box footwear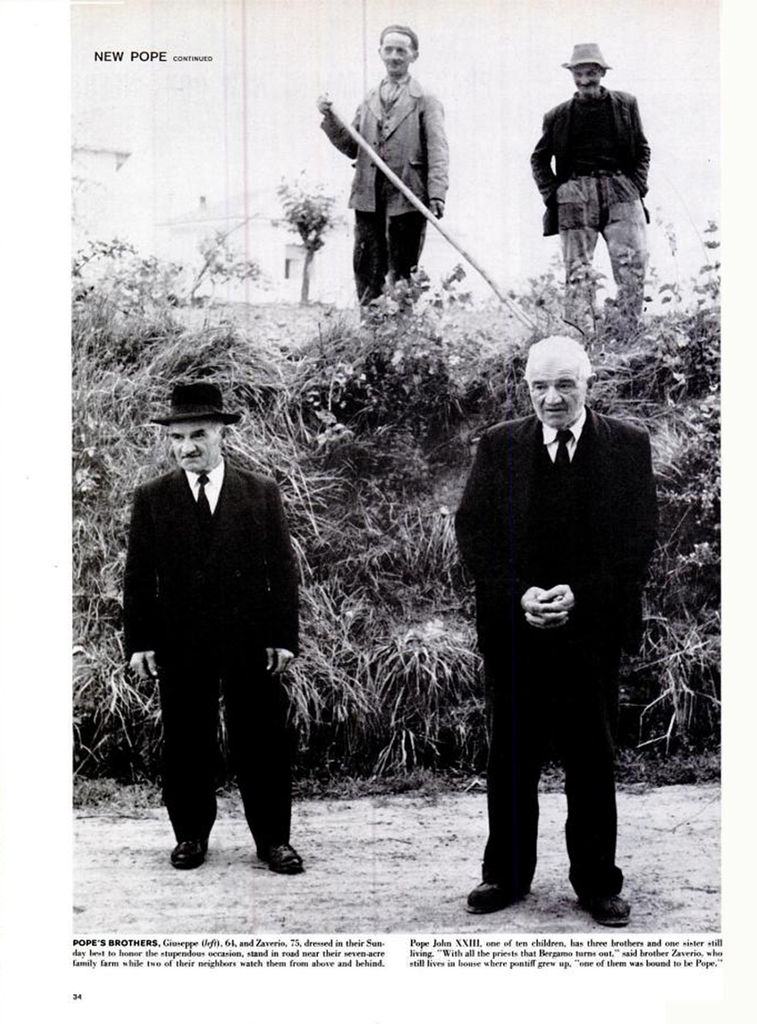
[left=259, top=834, right=305, bottom=876]
